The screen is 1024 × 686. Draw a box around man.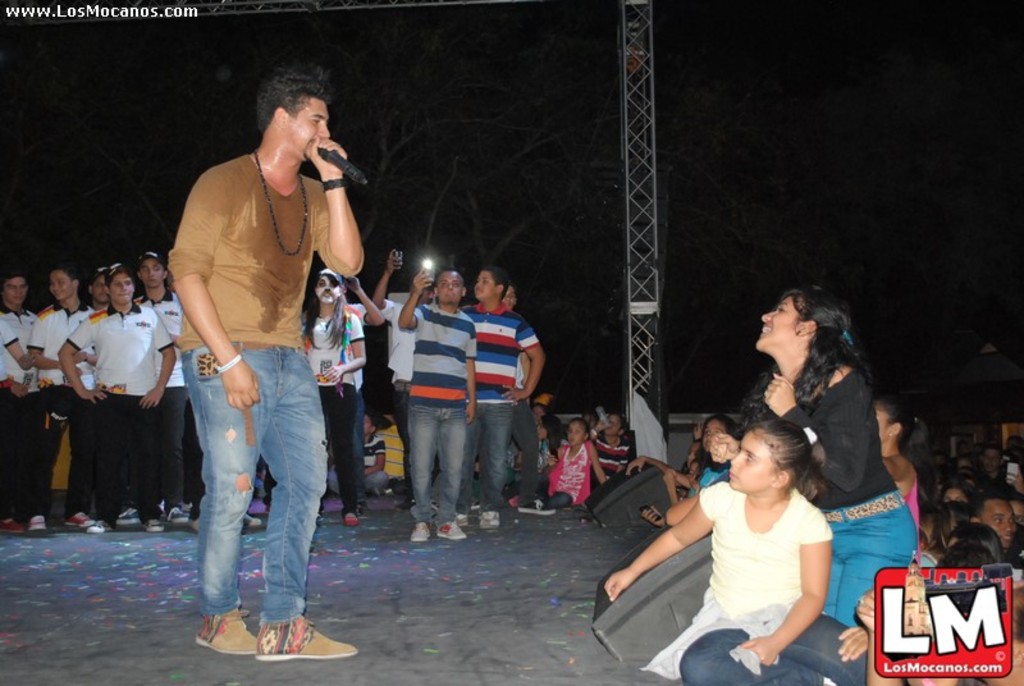
l=161, t=67, r=353, b=673.
